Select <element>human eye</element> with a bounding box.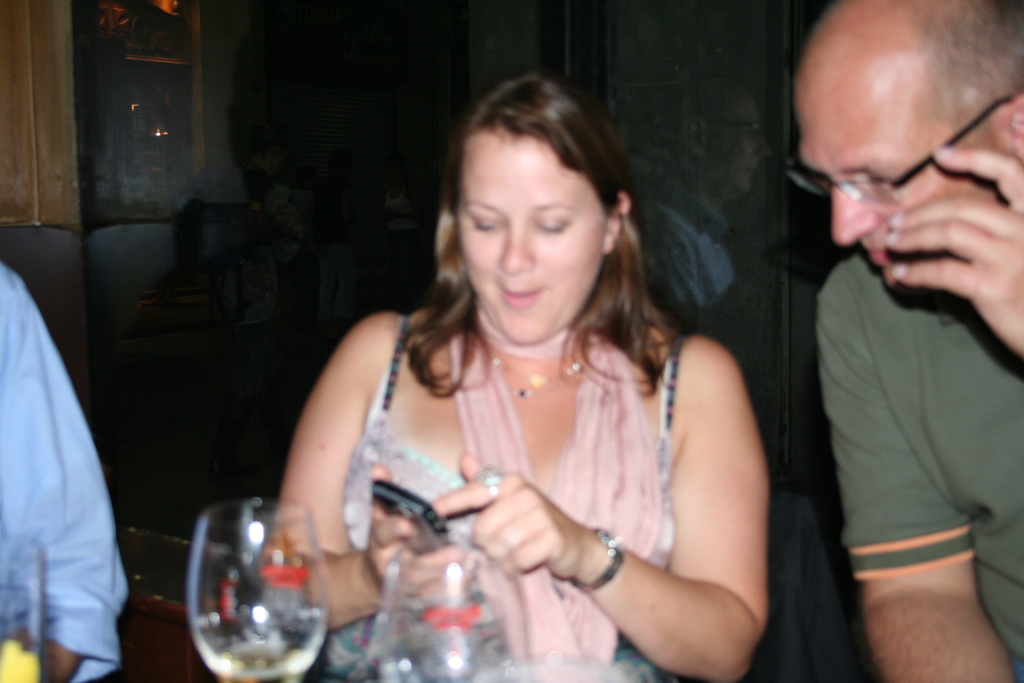
box(468, 209, 497, 235).
